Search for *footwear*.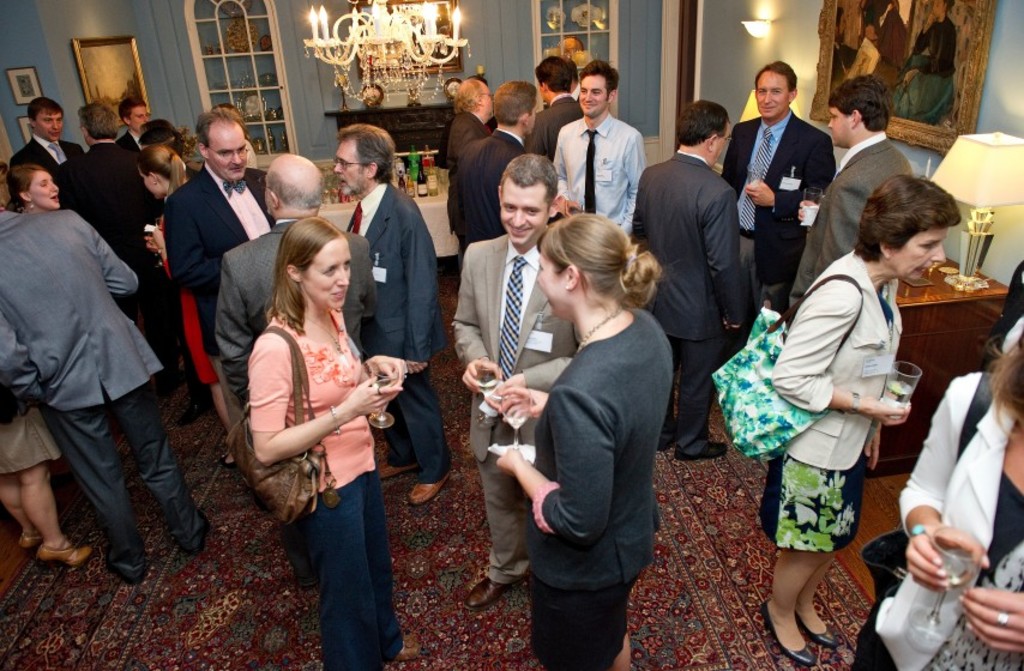
Found at [18, 530, 37, 552].
